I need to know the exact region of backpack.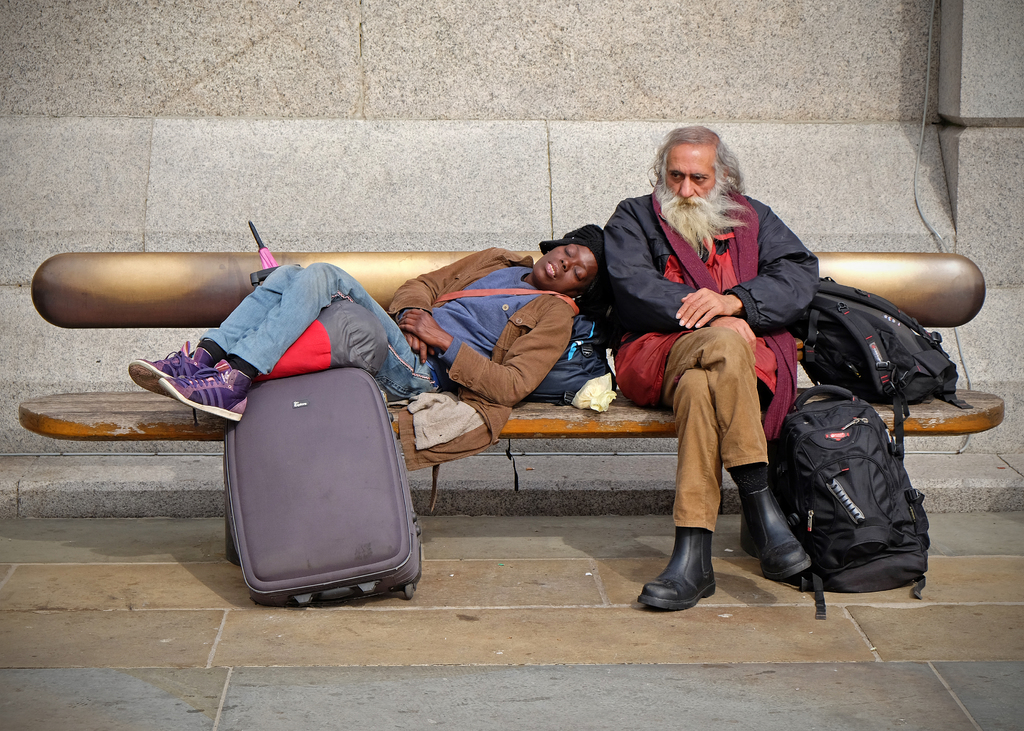
Region: box(219, 360, 425, 620).
